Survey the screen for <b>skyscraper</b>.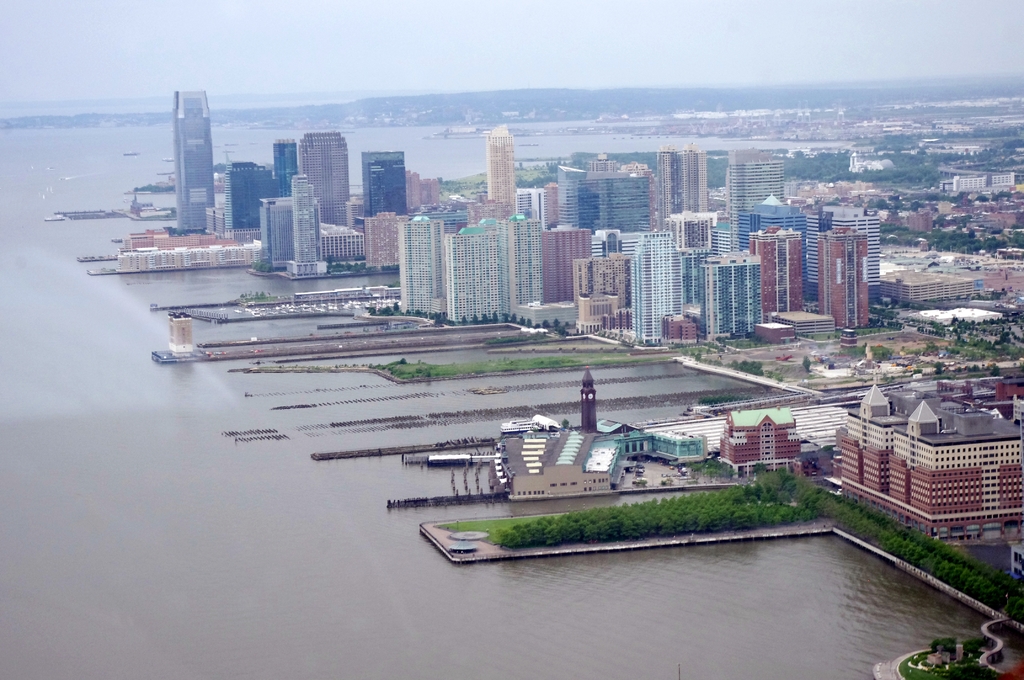
Survey found: 168,86,220,234.
